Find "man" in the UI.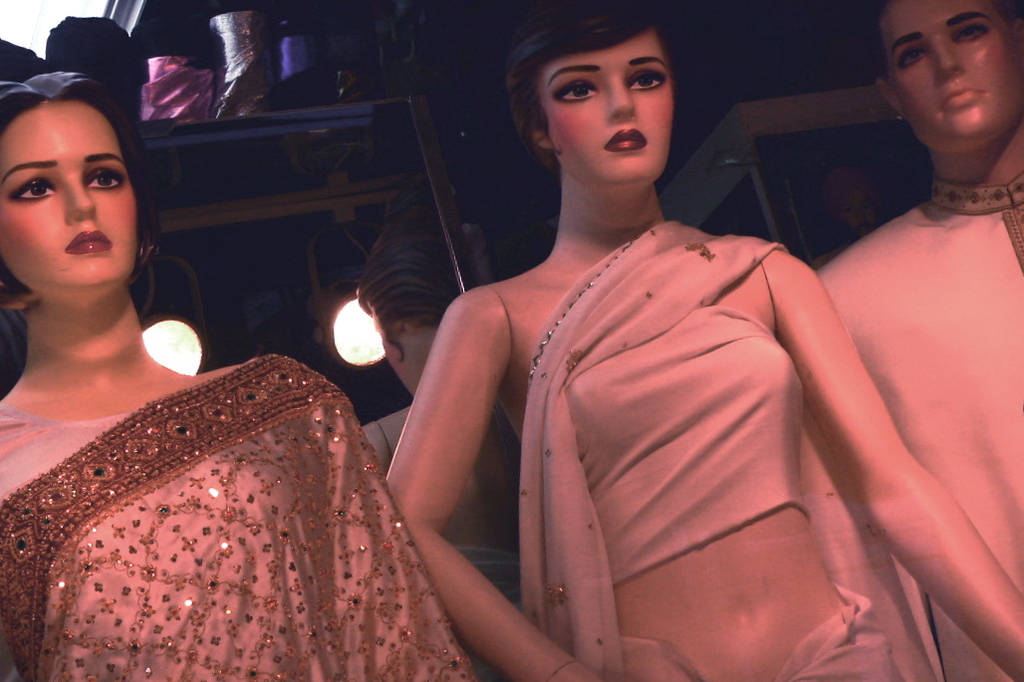
UI element at 816,0,1023,681.
